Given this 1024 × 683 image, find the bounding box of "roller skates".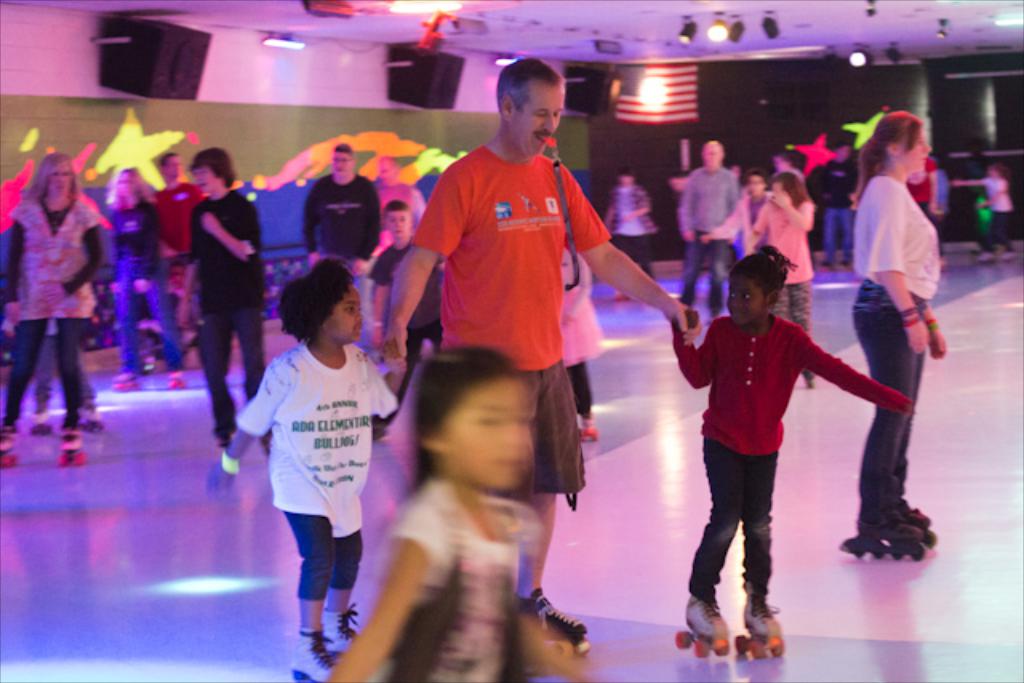
select_region(802, 376, 822, 392).
